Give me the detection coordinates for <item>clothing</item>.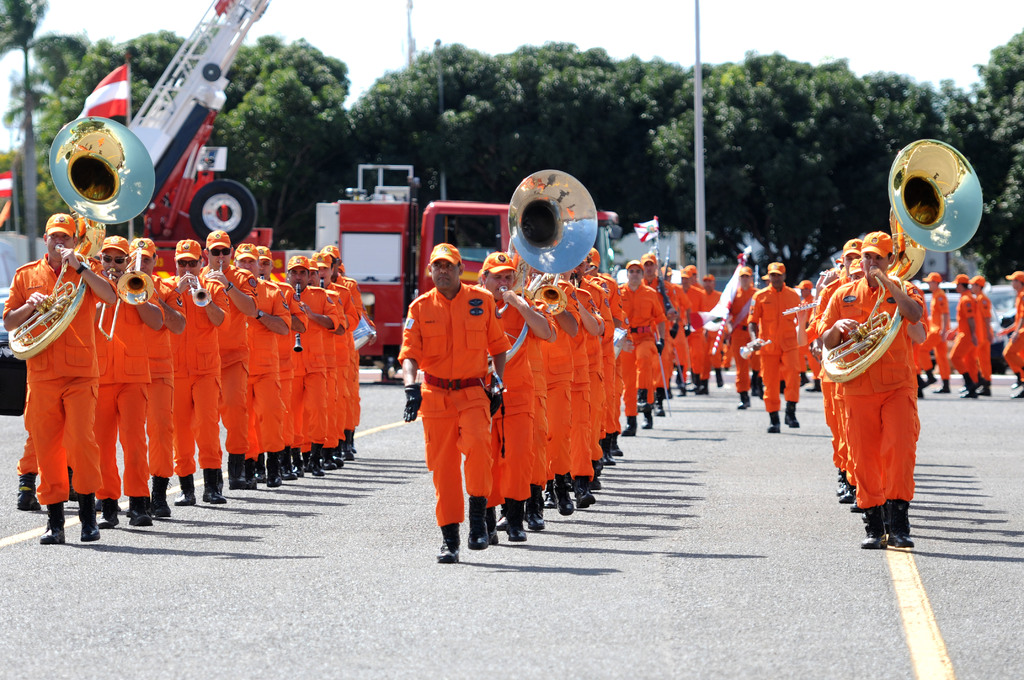
162, 270, 226, 469.
